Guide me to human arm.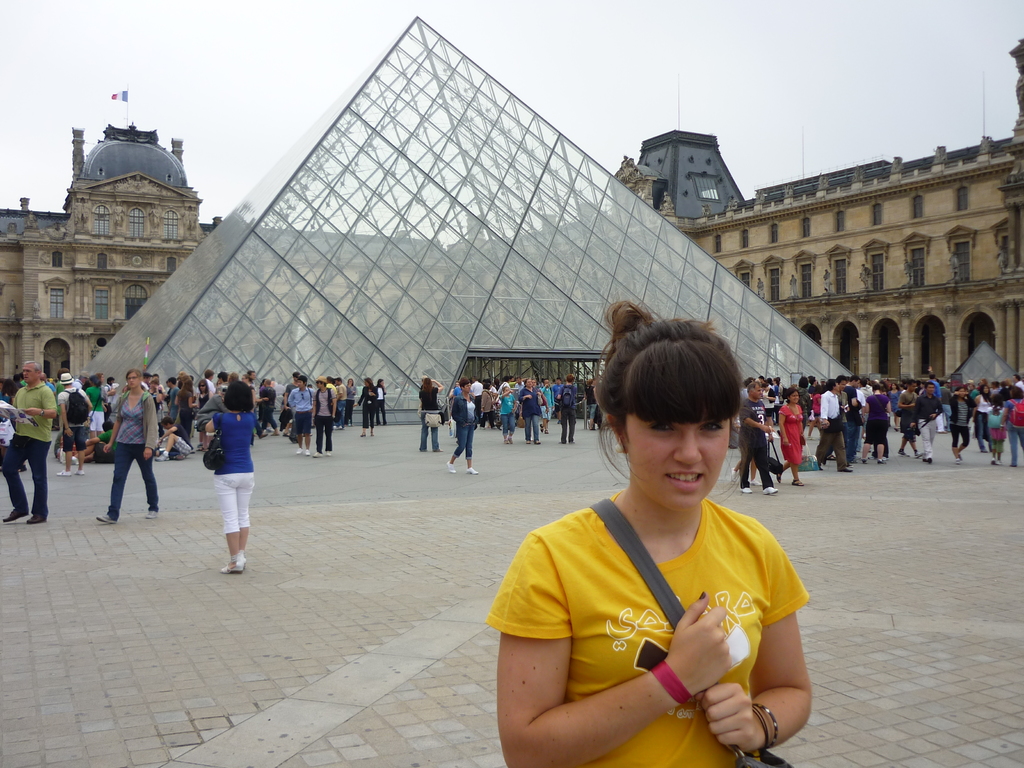
Guidance: 778/404/790/444.
